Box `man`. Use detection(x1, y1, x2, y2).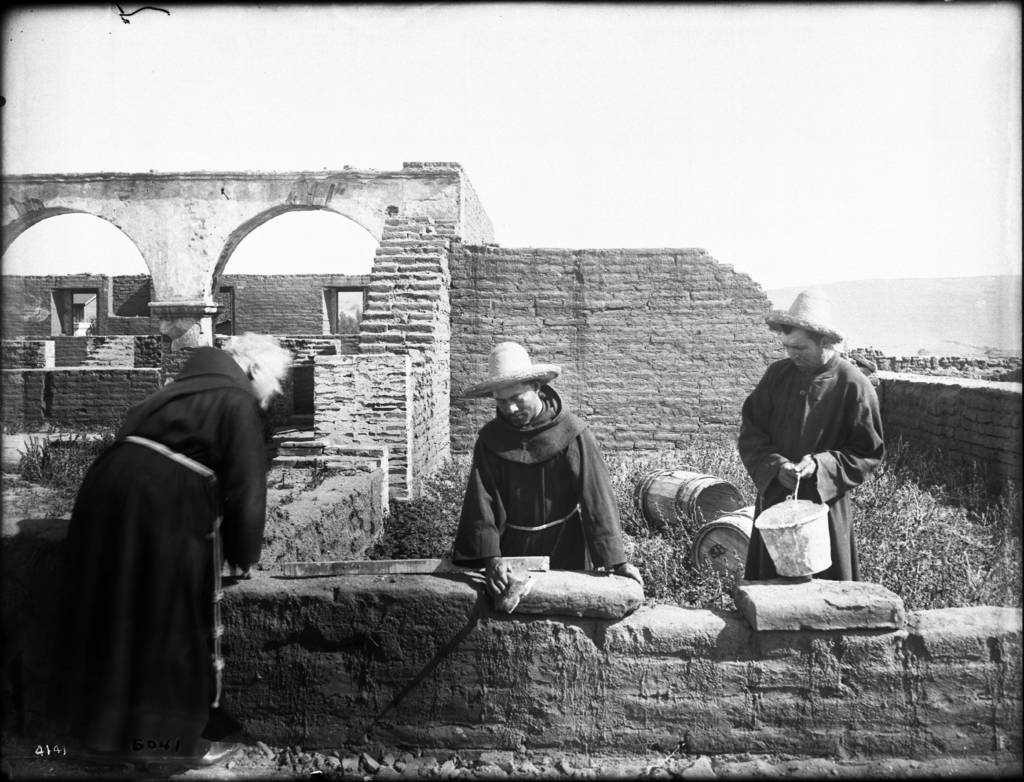
detection(741, 323, 904, 605).
